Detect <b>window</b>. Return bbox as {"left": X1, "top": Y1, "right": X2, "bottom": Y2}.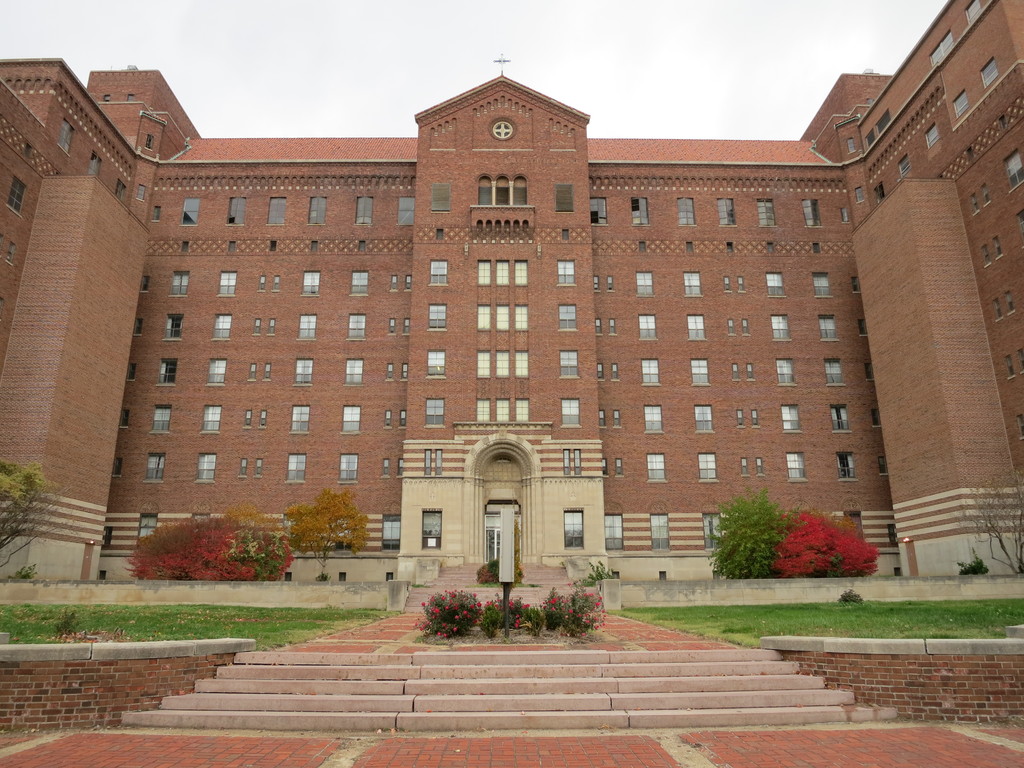
{"left": 146, "top": 449, "right": 166, "bottom": 480}.
